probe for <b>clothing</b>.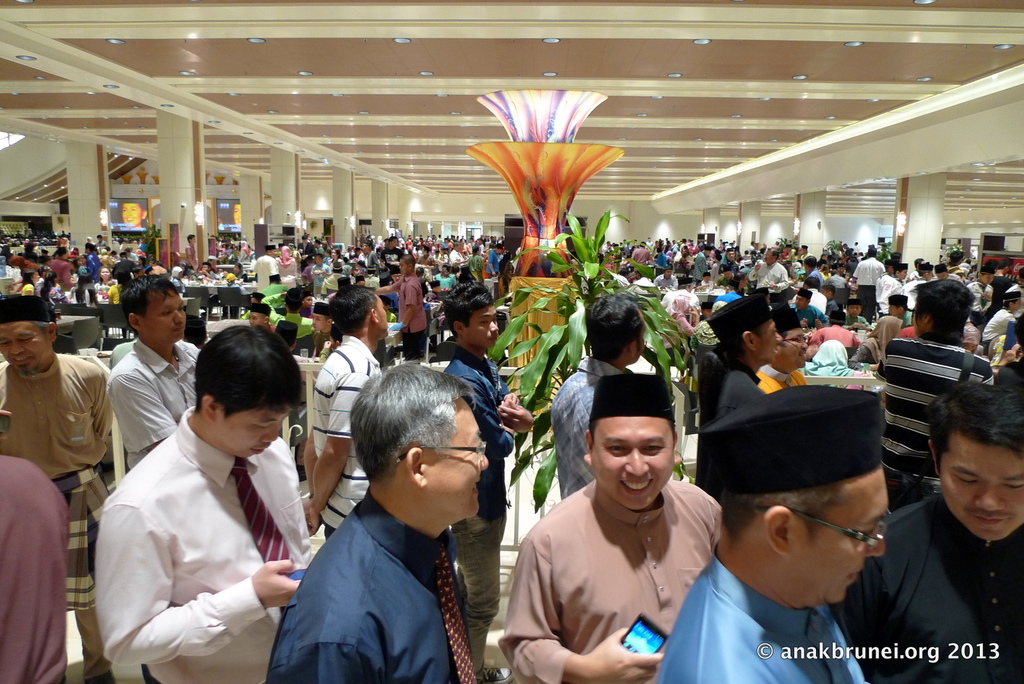
Probe result: left=86, top=254, right=100, bottom=281.
